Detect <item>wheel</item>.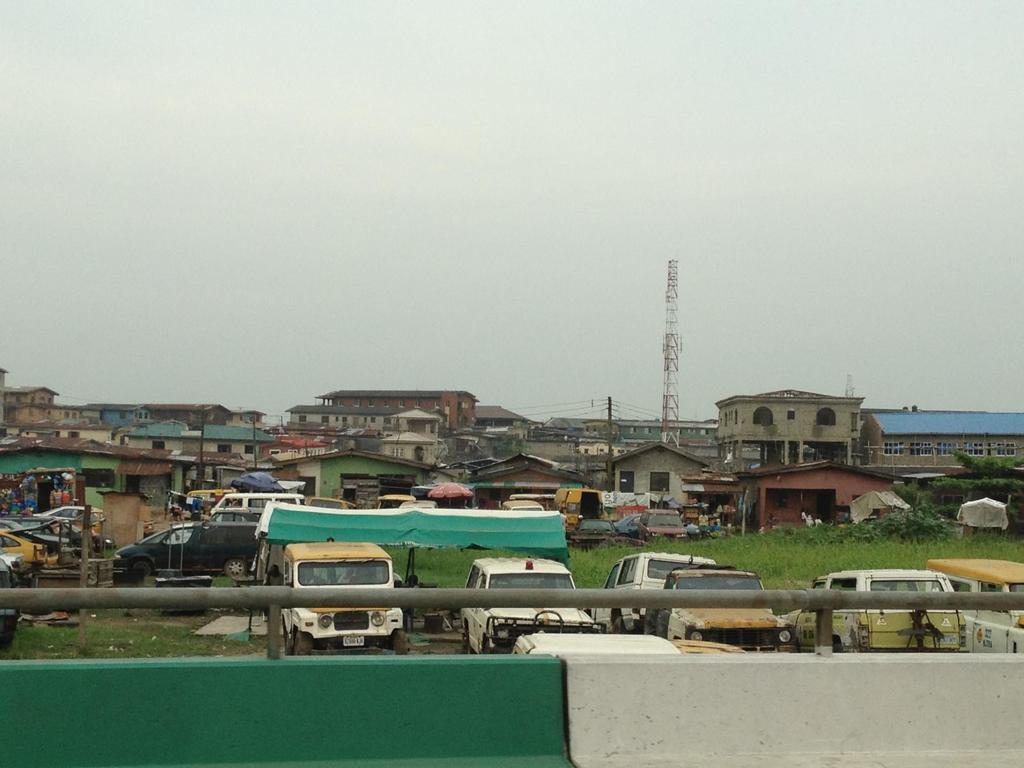
Detected at BBox(221, 560, 249, 581).
